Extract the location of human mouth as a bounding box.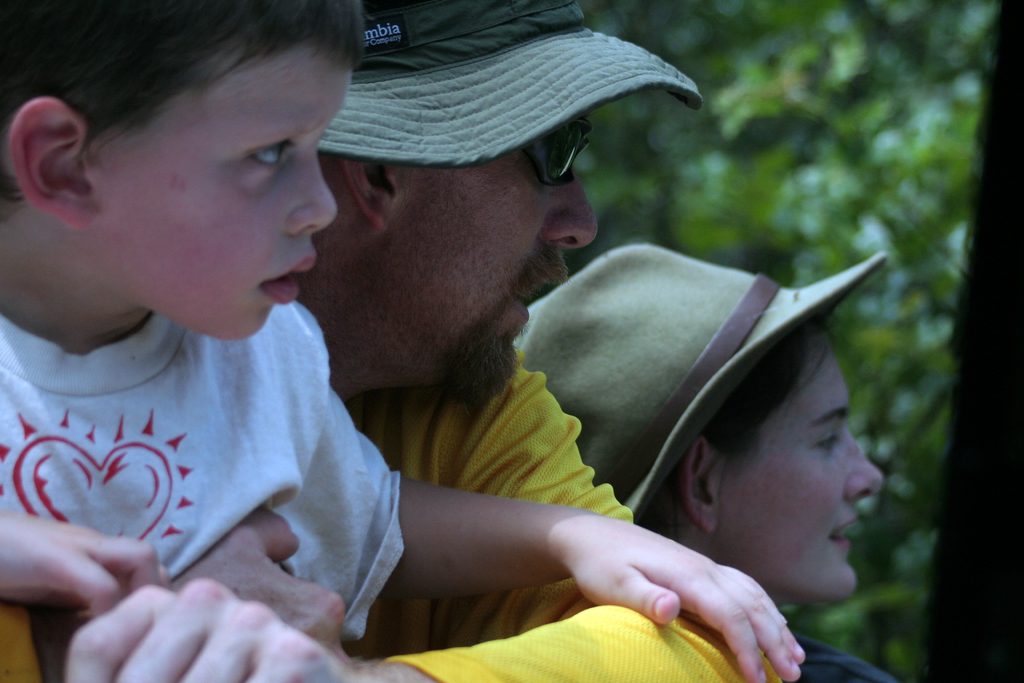
left=829, top=501, right=855, bottom=562.
